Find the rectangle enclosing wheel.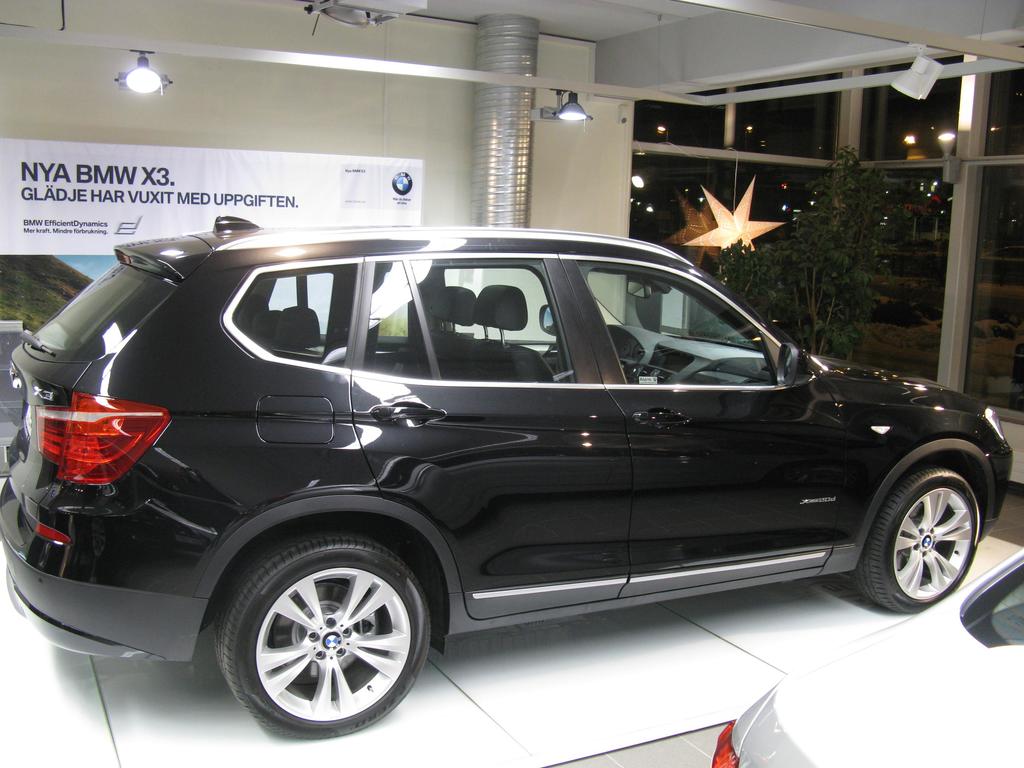
204,544,432,735.
